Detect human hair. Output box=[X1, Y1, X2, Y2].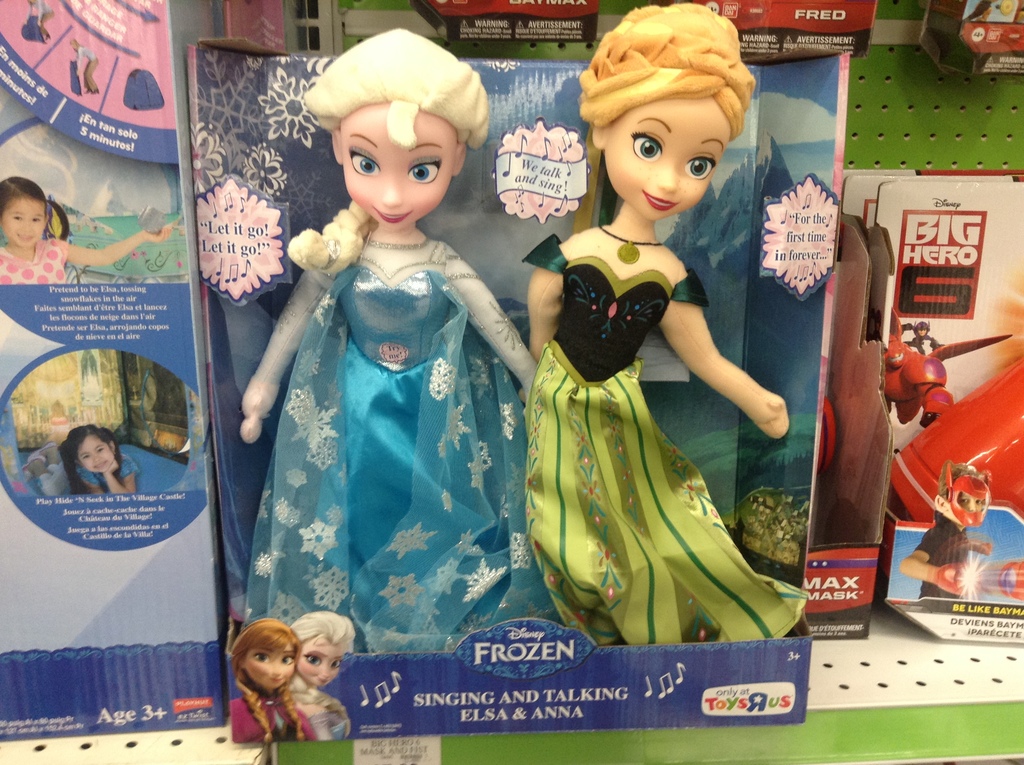
box=[285, 26, 488, 280].
